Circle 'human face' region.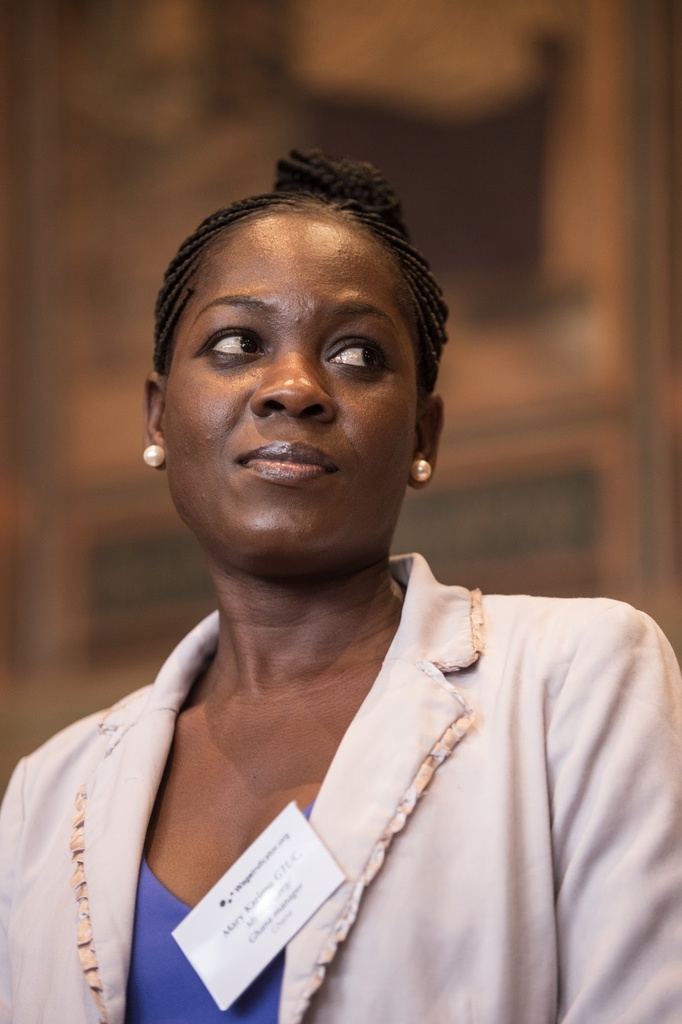
Region: detection(165, 207, 410, 547).
